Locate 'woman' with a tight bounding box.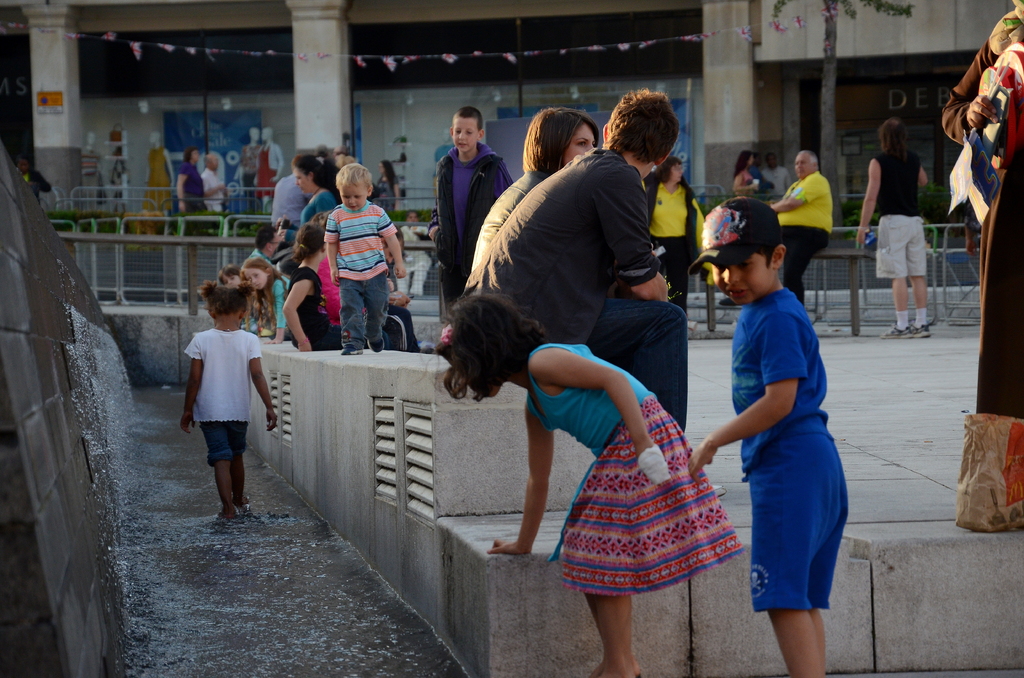
<region>174, 138, 214, 227</region>.
